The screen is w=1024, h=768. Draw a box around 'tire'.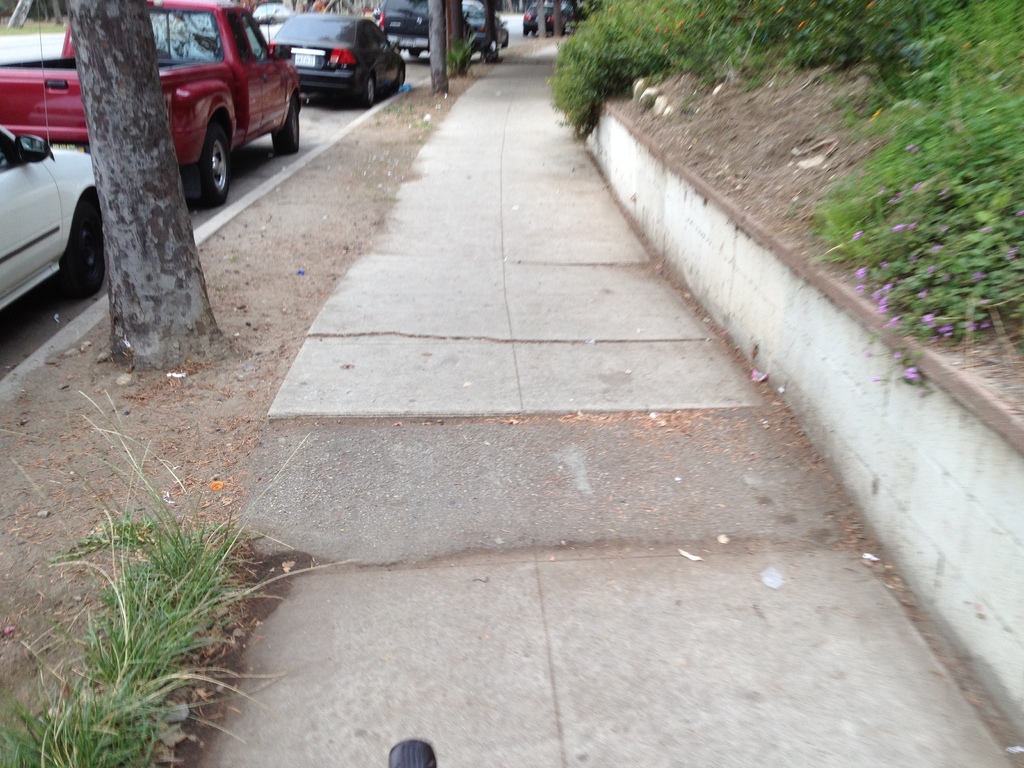
bbox=[351, 76, 377, 105].
